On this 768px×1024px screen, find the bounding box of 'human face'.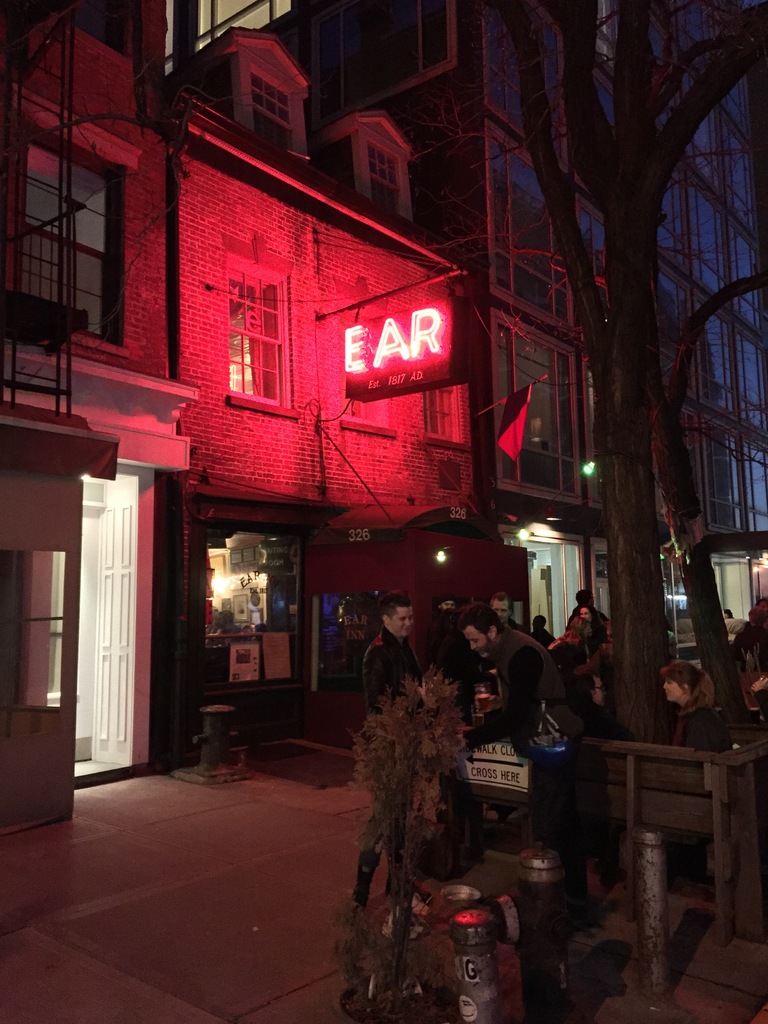
Bounding box: box=[439, 600, 456, 612].
